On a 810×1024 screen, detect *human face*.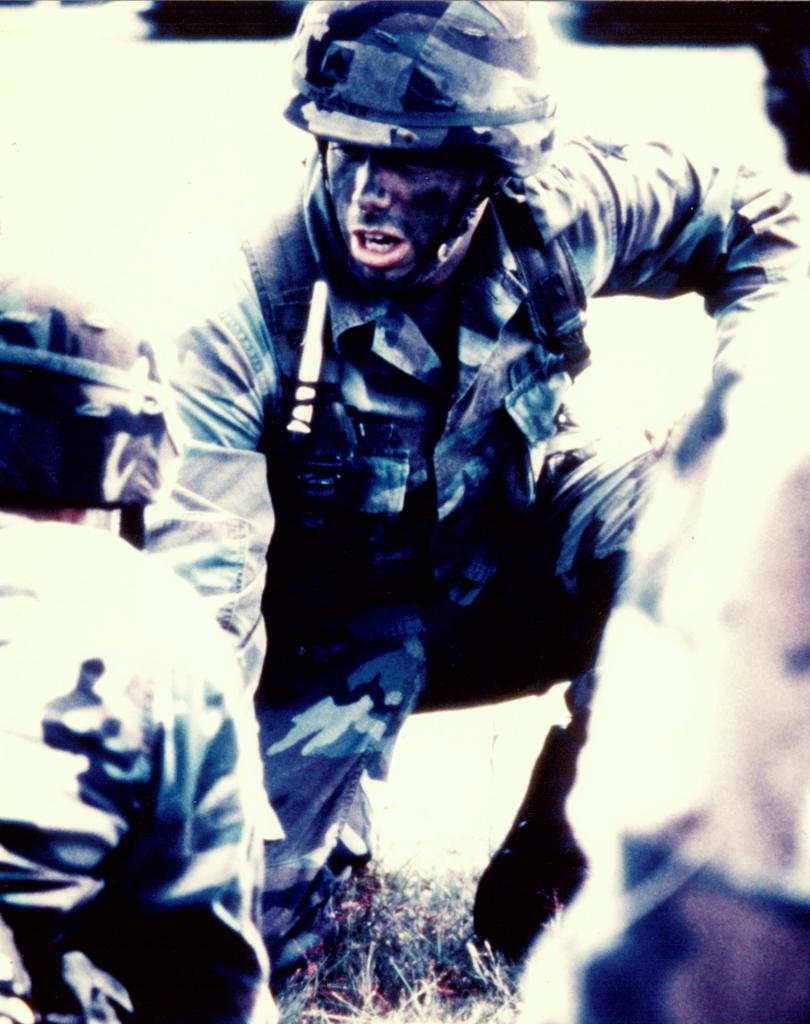
<region>322, 134, 488, 298</region>.
